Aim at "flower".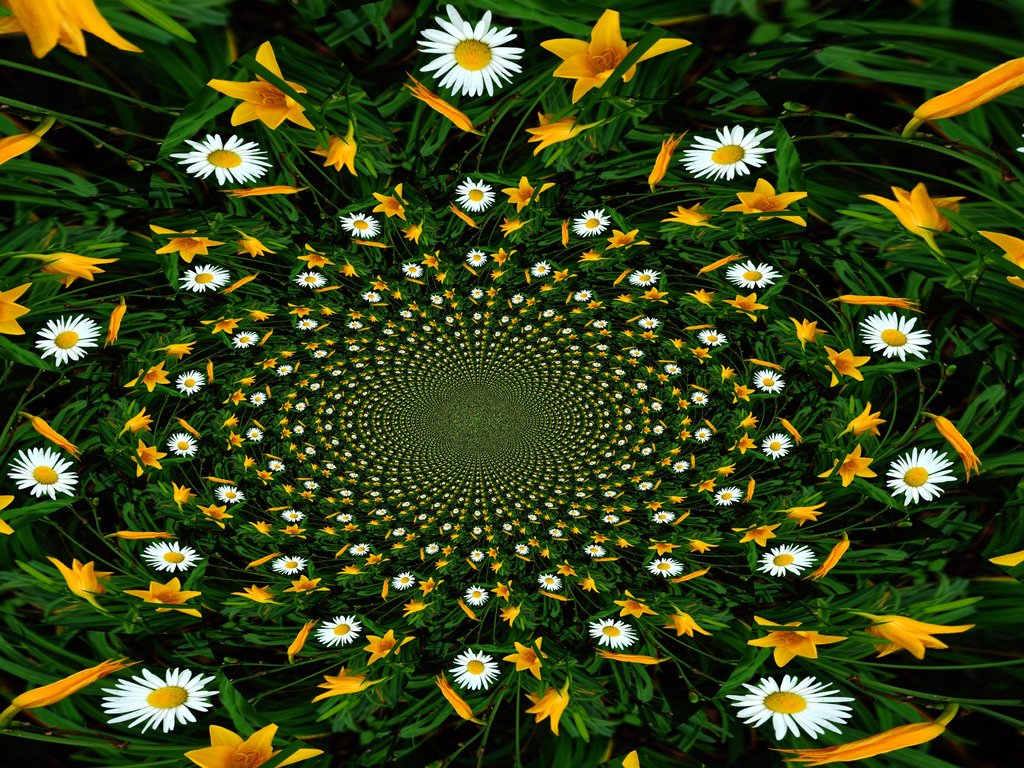
Aimed at 739/408/756/435.
